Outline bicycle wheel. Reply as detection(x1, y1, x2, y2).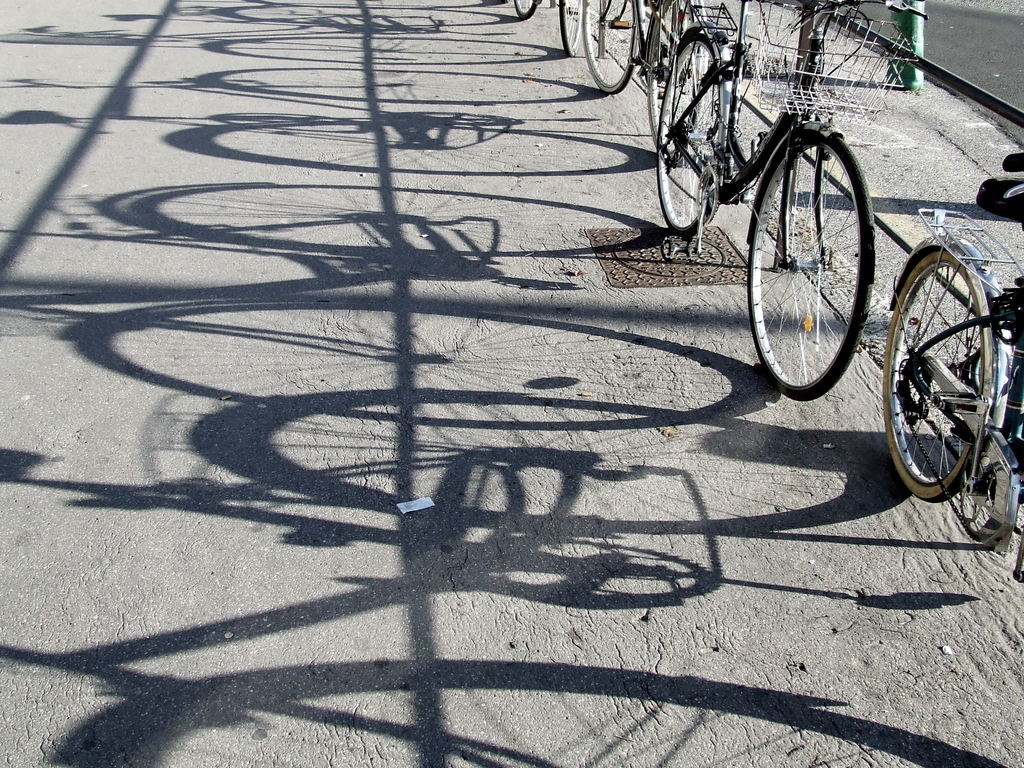
detection(881, 246, 988, 502).
